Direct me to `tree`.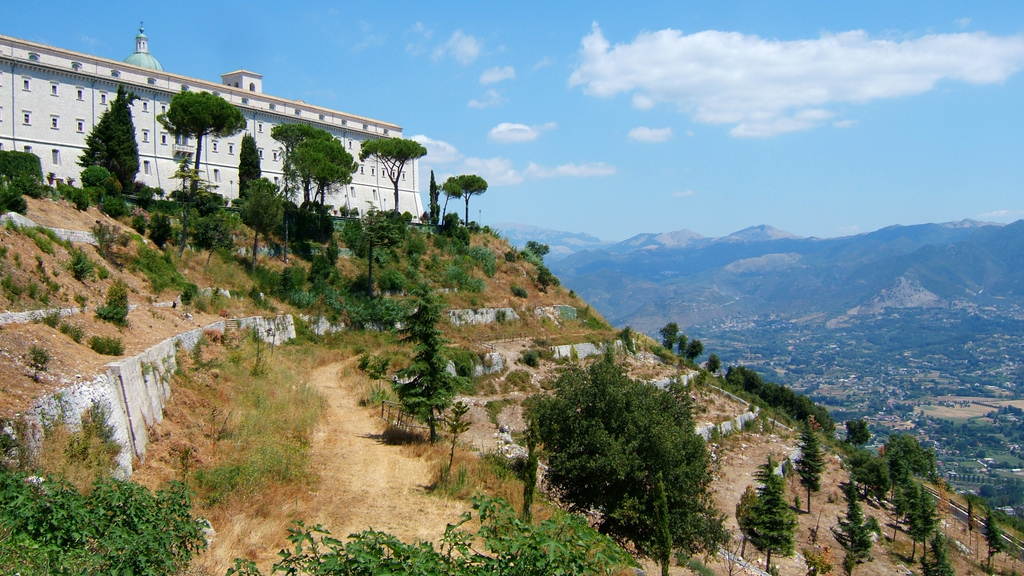
Direction: l=0, t=451, r=224, b=575.
